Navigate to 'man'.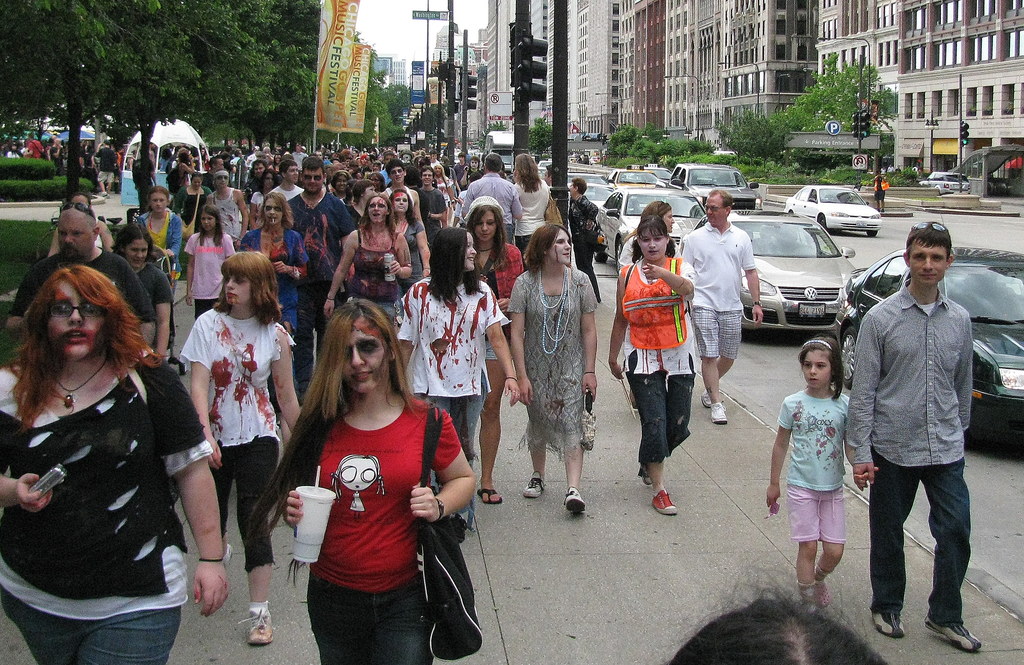
Navigation target: x1=289, y1=156, x2=355, y2=405.
